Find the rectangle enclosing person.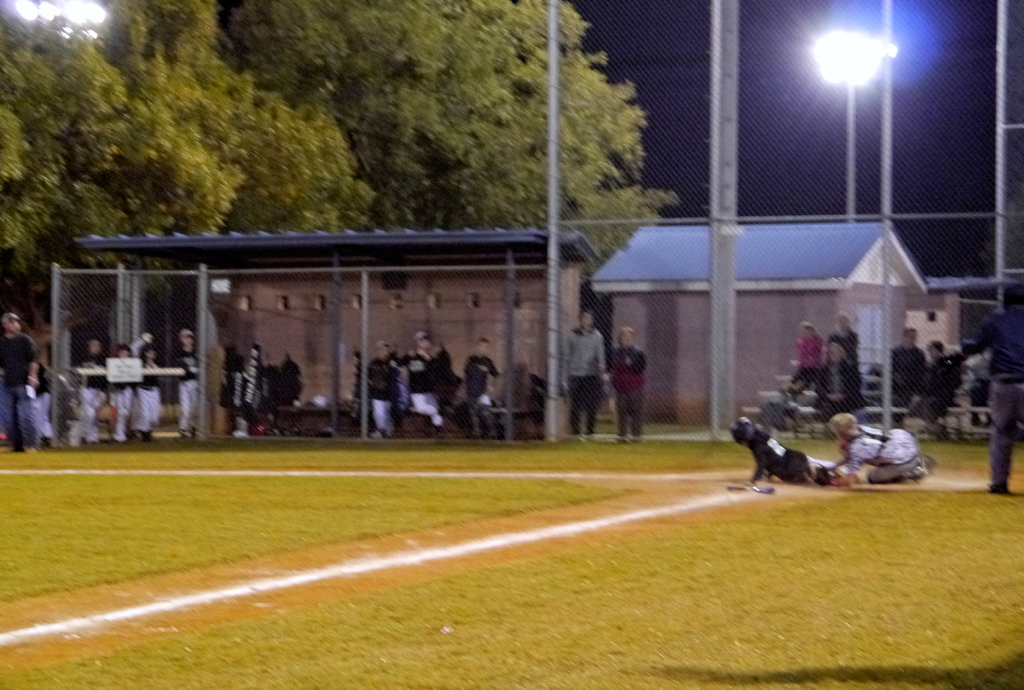
crop(820, 411, 927, 486).
